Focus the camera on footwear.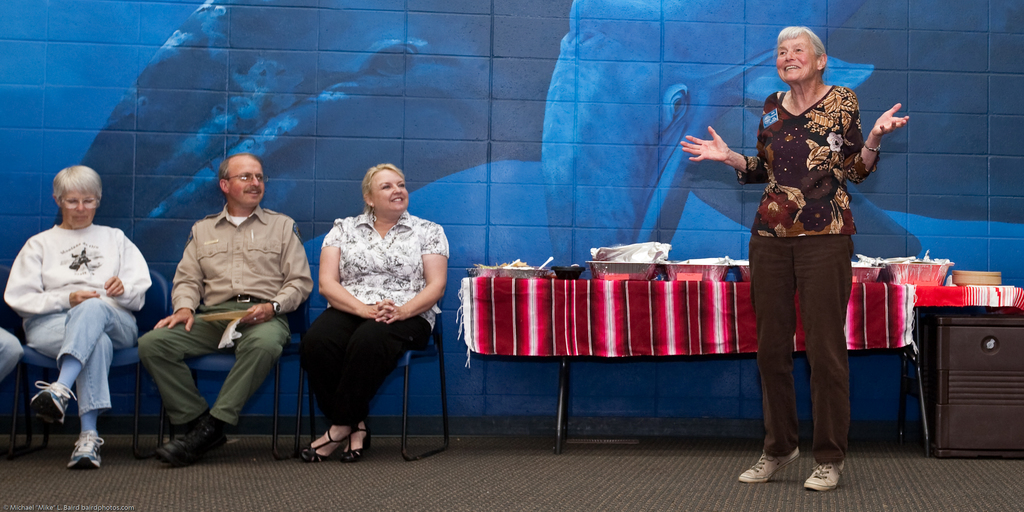
Focus region: region(155, 420, 218, 465).
